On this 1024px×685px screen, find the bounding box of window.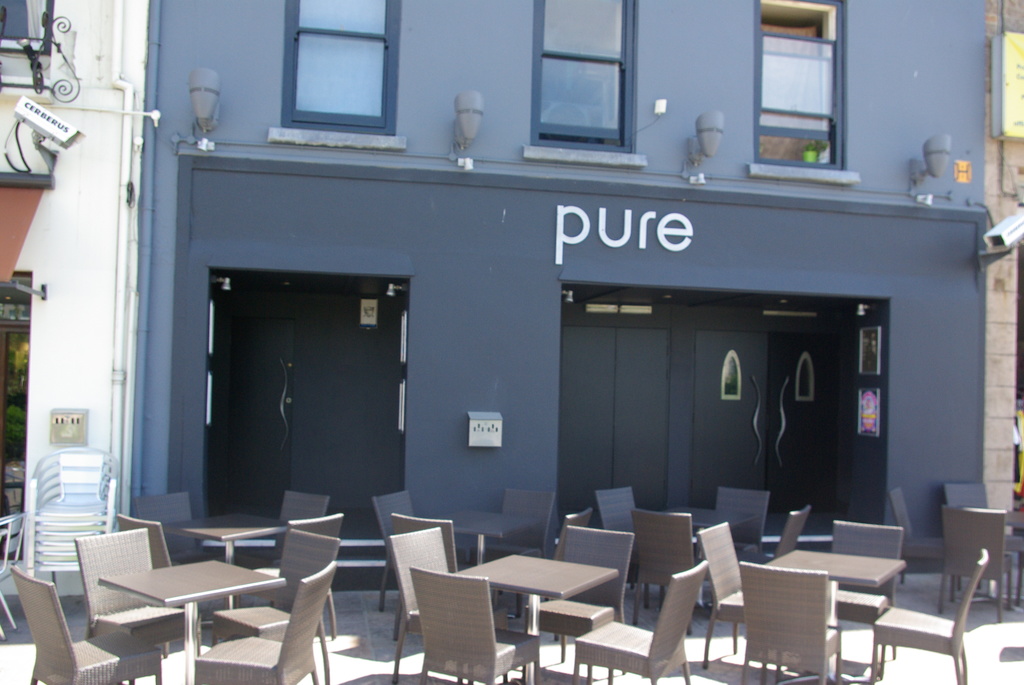
Bounding box: pyautogui.locateOnScreen(276, 0, 401, 132).
